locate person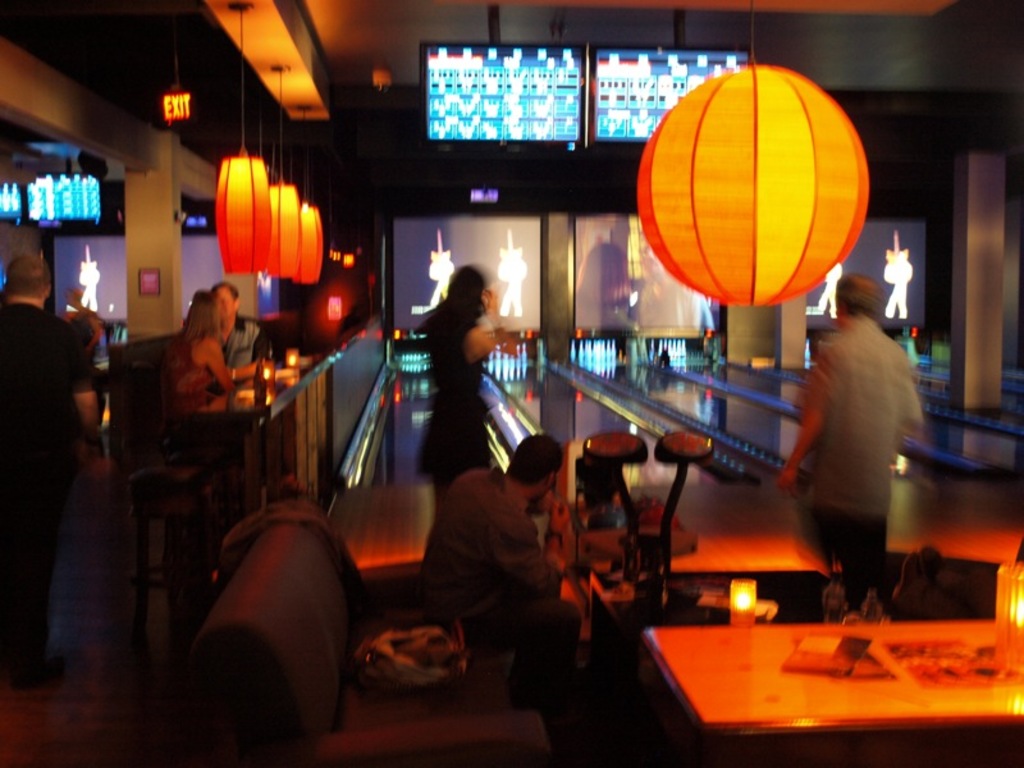
bbox=(422, 429, 580, 736)
